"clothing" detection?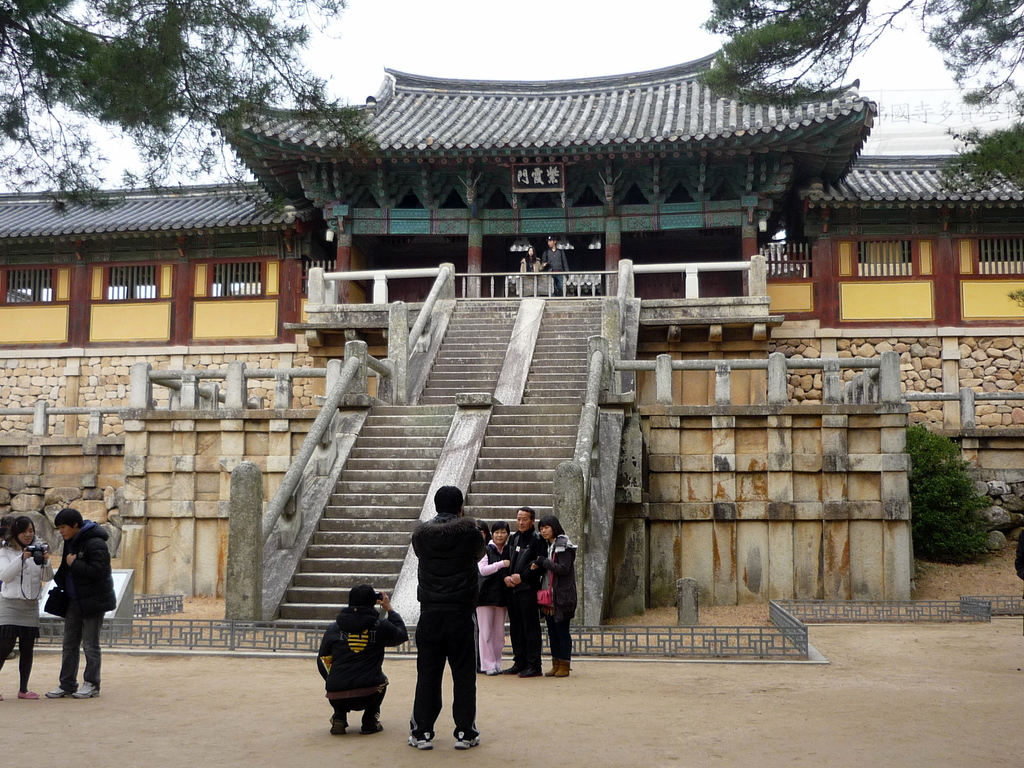
detection(49, 511, 116, 687)
